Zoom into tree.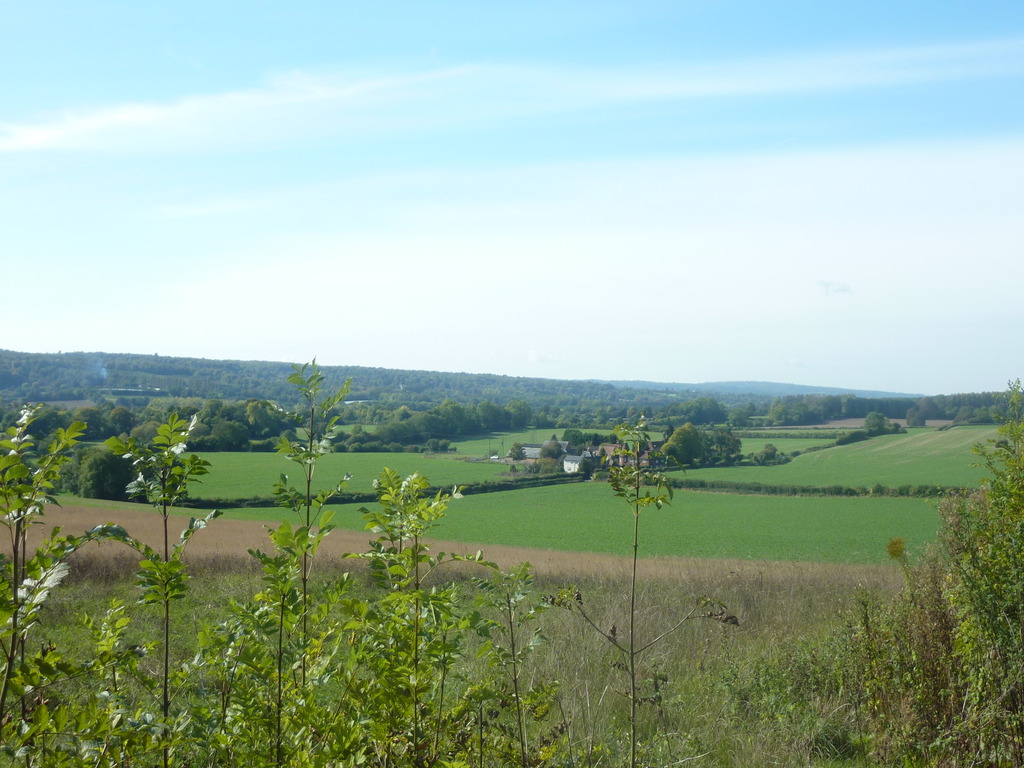
Zoom target: 539:432:569:460.
